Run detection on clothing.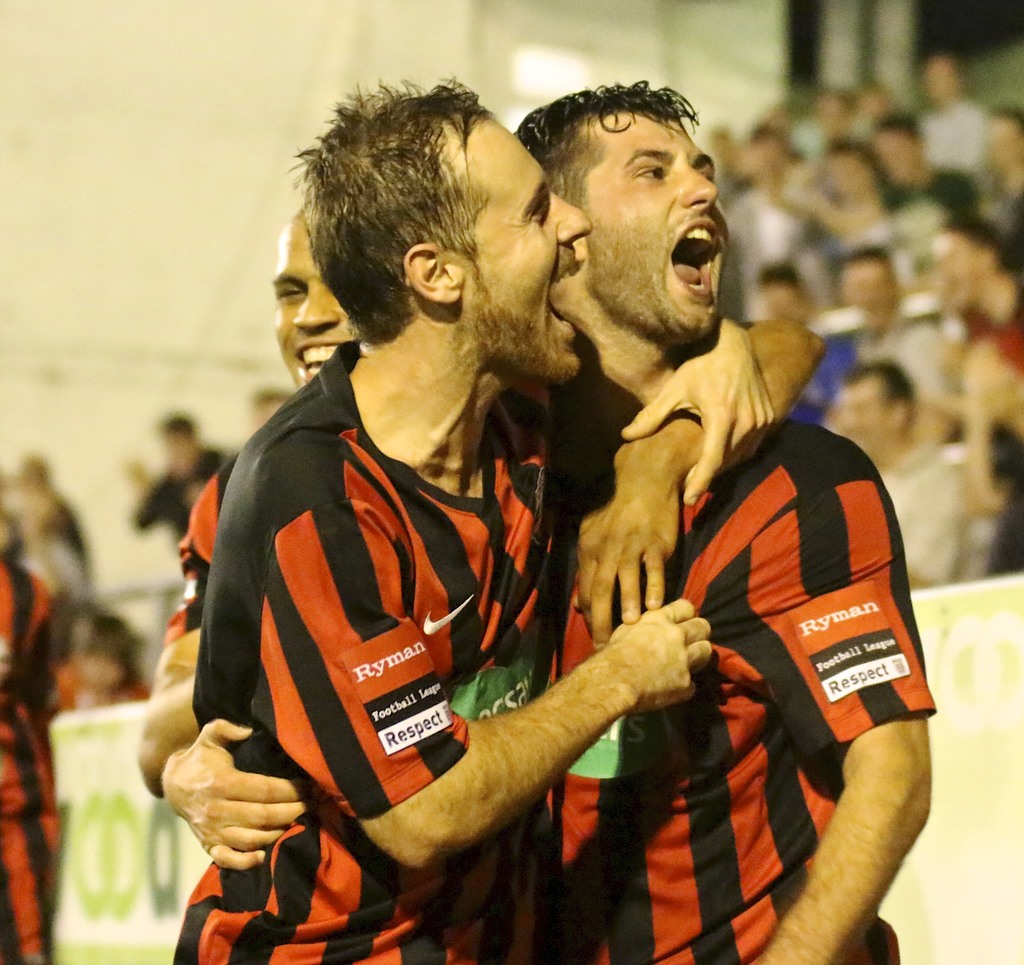
Result: select_region(540, 418, 932, 964).
